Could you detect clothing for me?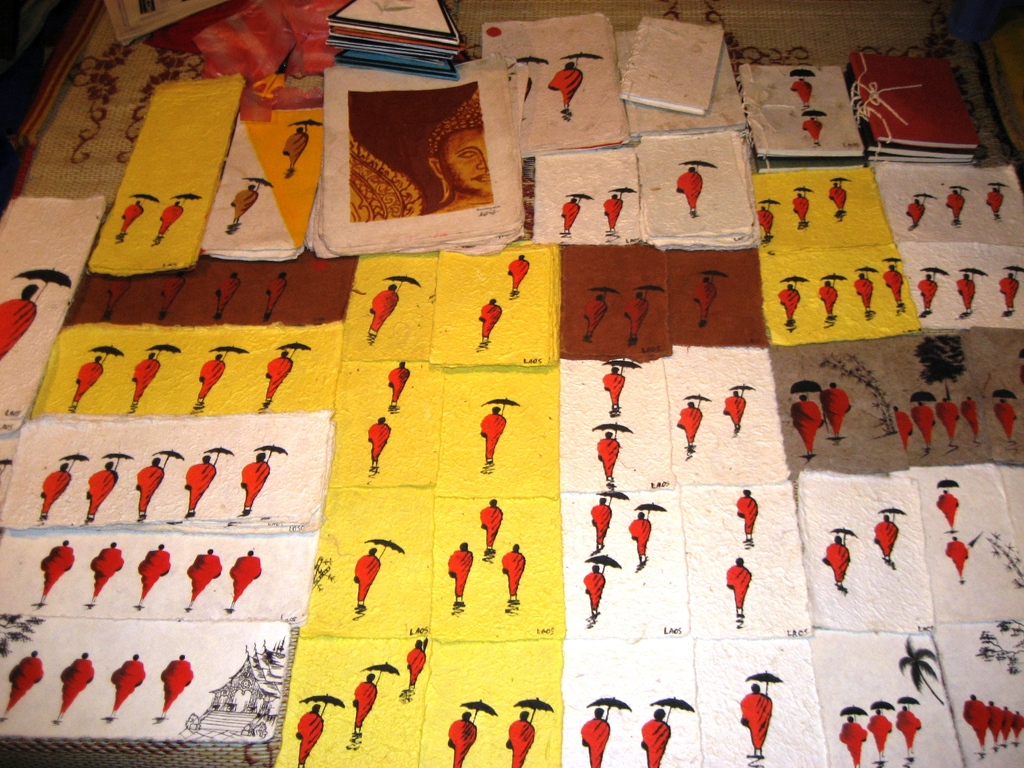
Detection result: detection(947, 196, 967, 221).
